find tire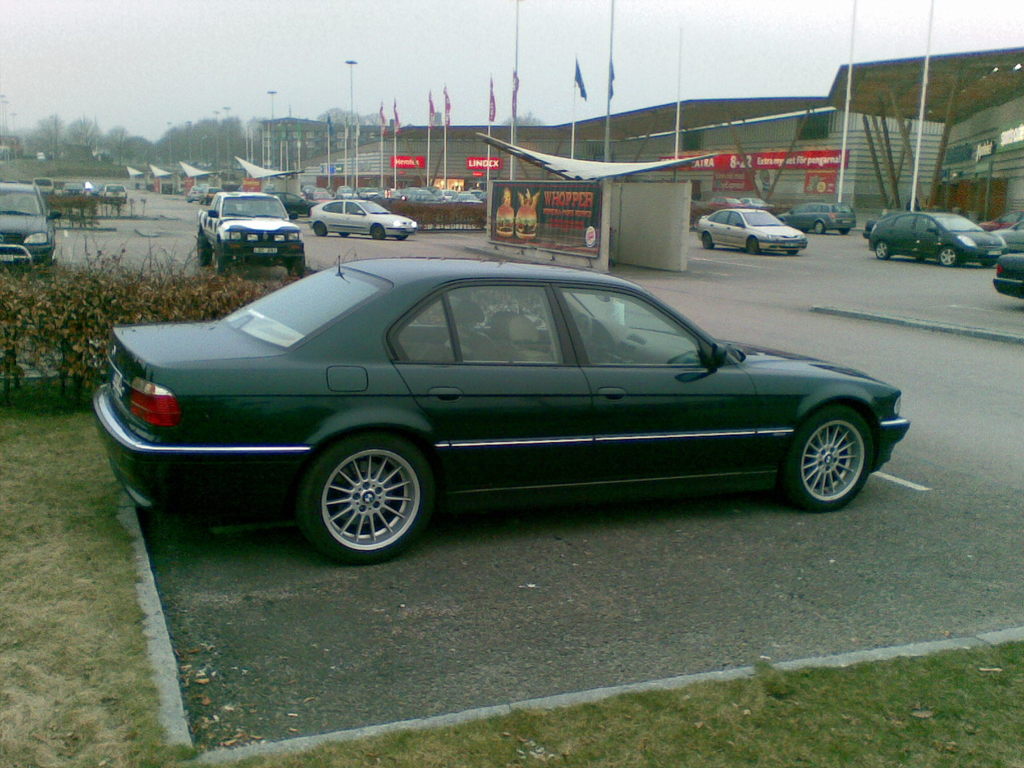
x1=196, y1=234, x2=211, y2=266
